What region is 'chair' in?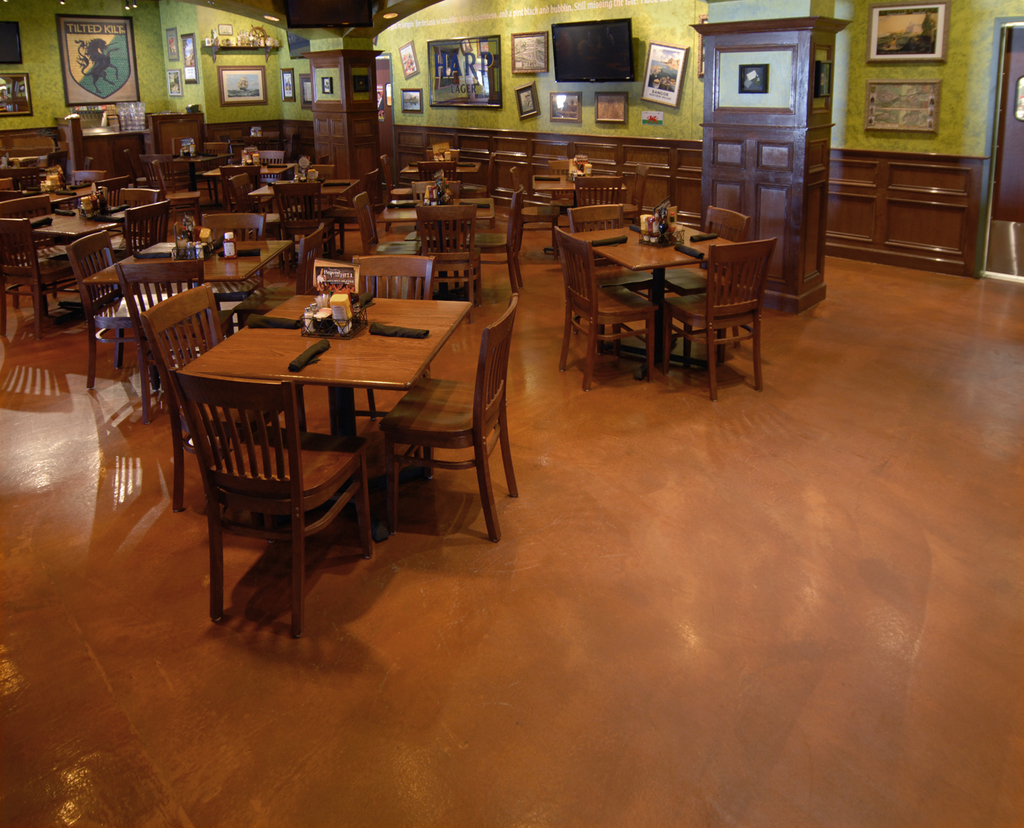
{"x1": 71, "y1": 227, "x2": 184, "y2": 385}.
